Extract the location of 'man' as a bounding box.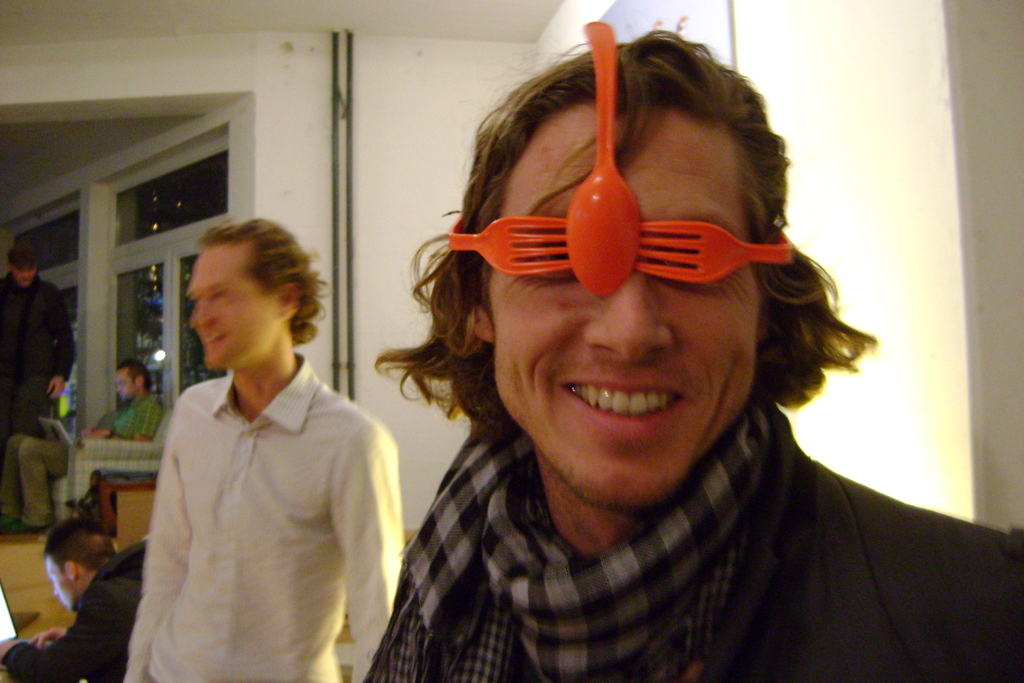
[0,243,79,435].
